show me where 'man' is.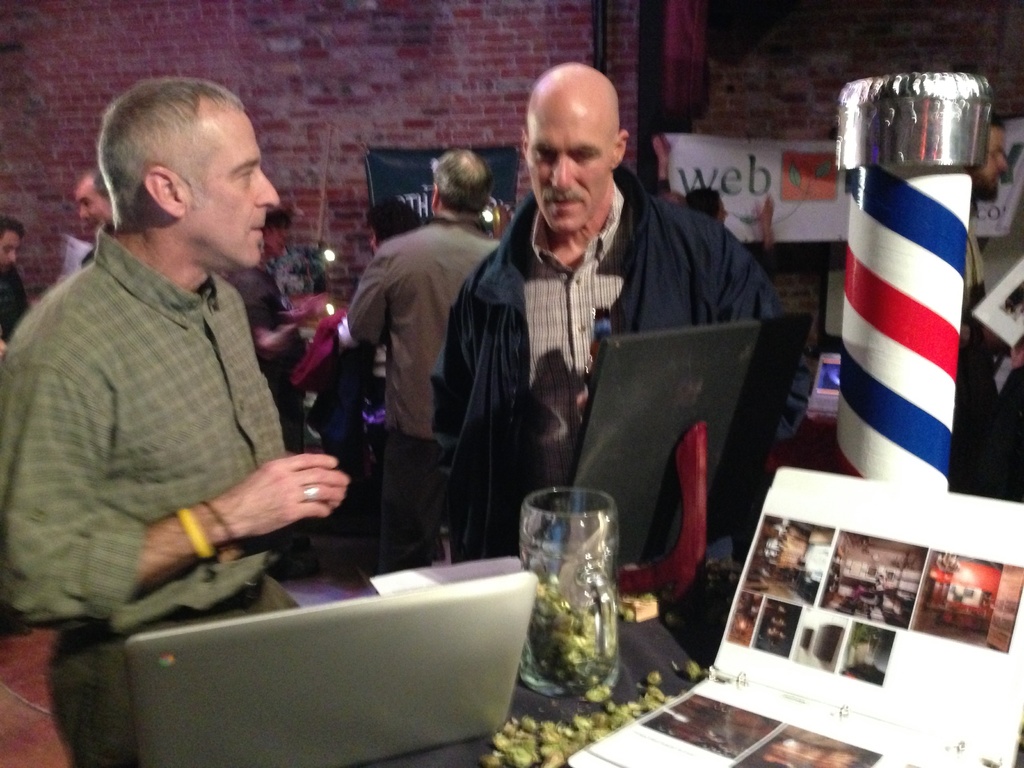
'man' is at {"left": 8, "top": 81, "right": 356, "bottom": 664}.
